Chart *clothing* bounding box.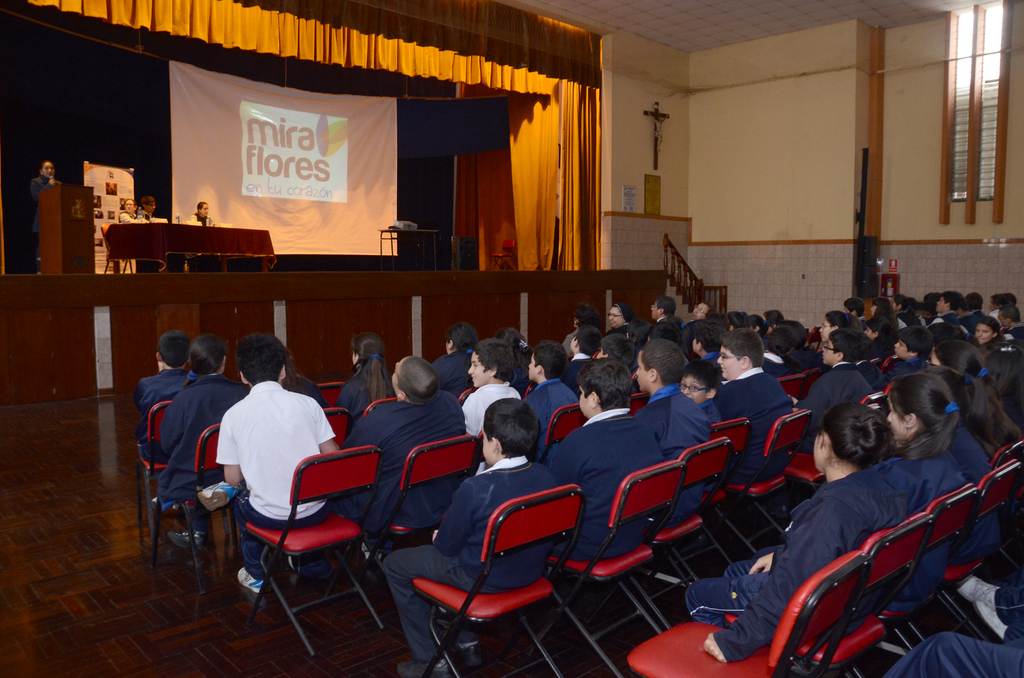
Charted: (856, 354, 885, 389).
